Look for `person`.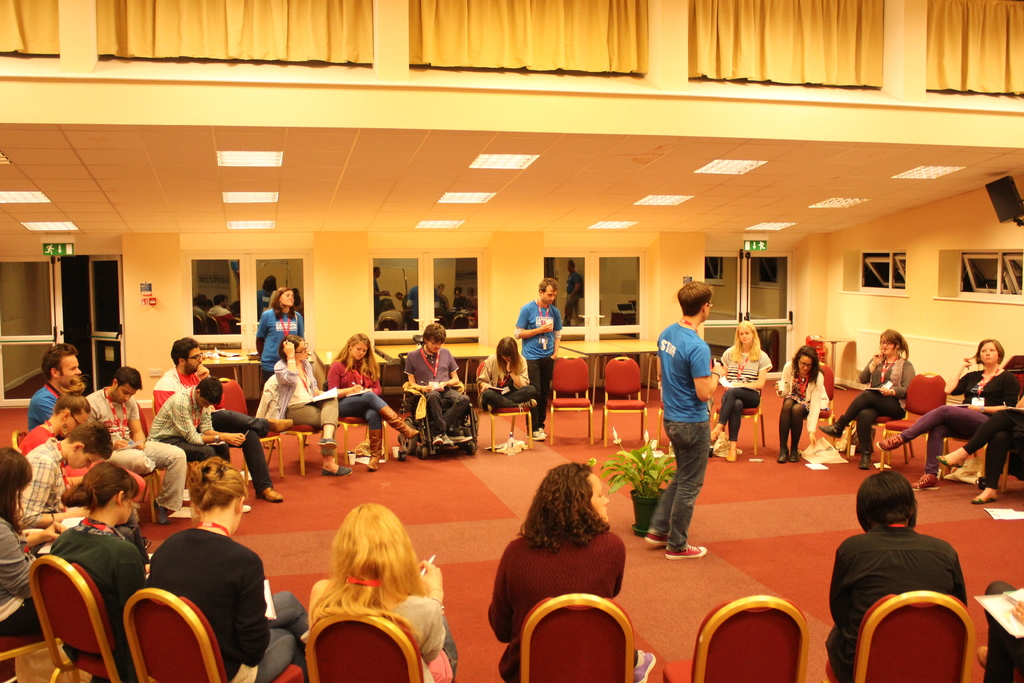
Found: rect(17, 422, 116, 559).
